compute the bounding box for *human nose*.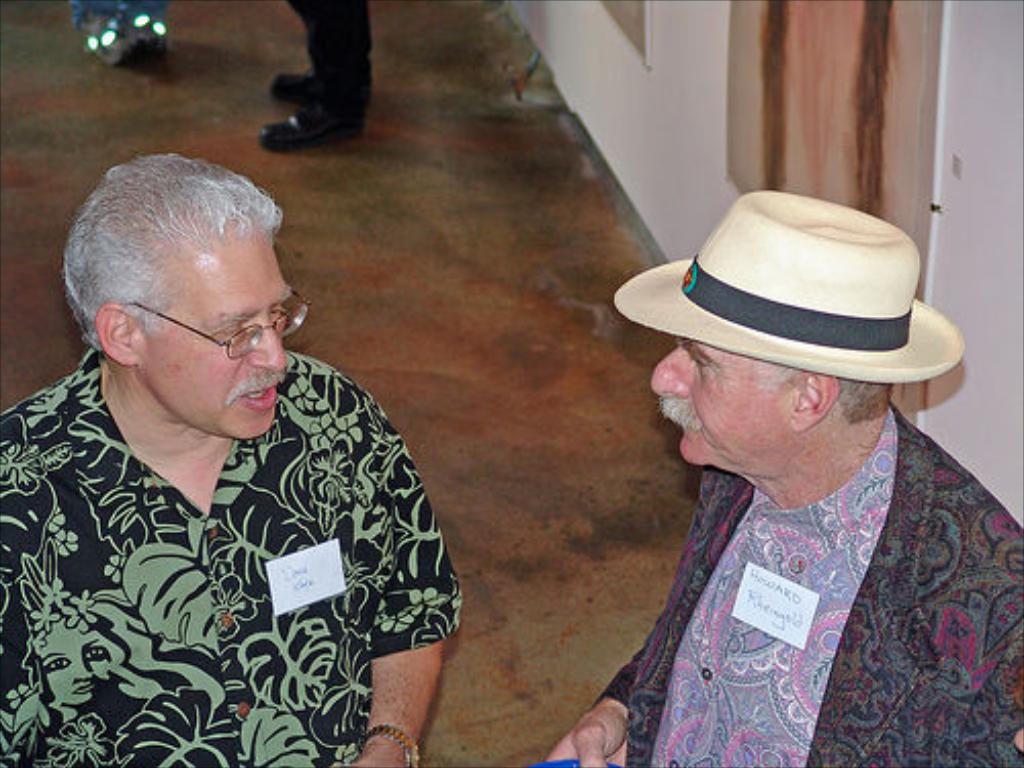
{"left": 246, "top": 313, "right": 287, "bottom": 371}.
